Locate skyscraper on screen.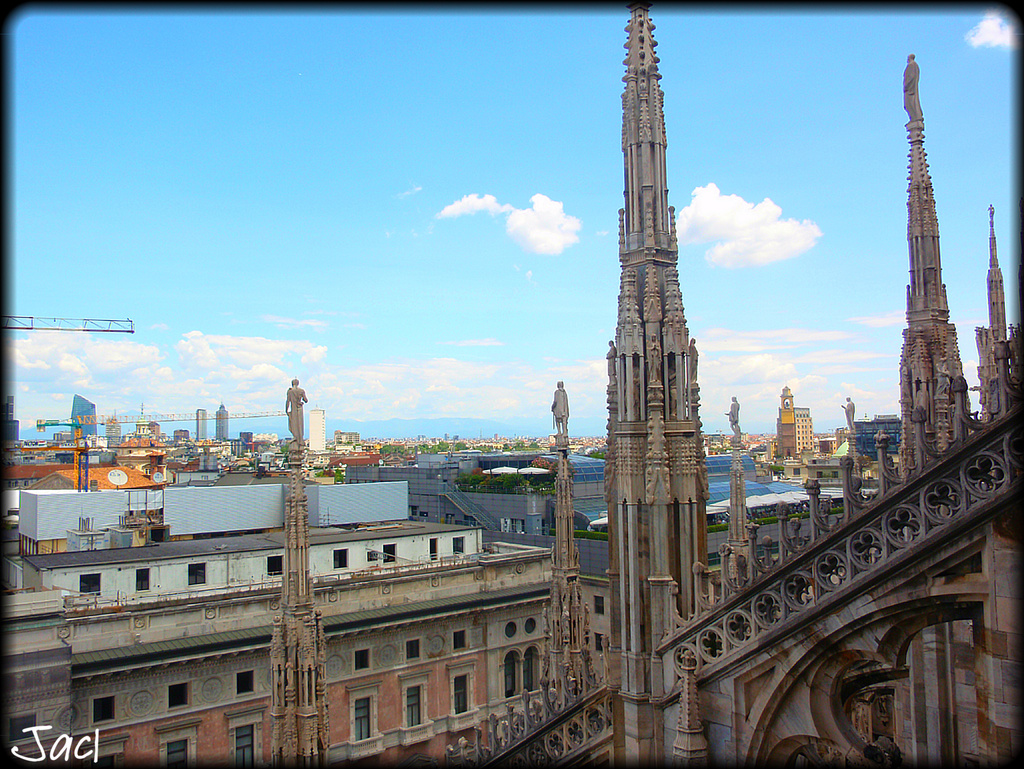
On screen at bbox(205, 406, 234, 444).
